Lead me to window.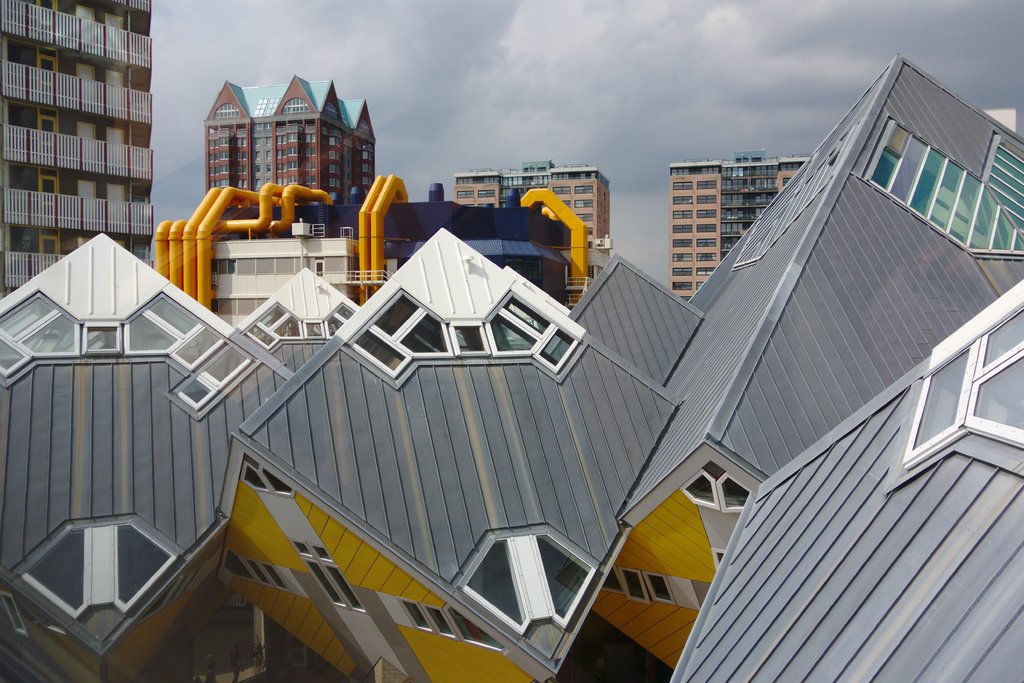
Lead to crop(695, 269, 716, 277).
